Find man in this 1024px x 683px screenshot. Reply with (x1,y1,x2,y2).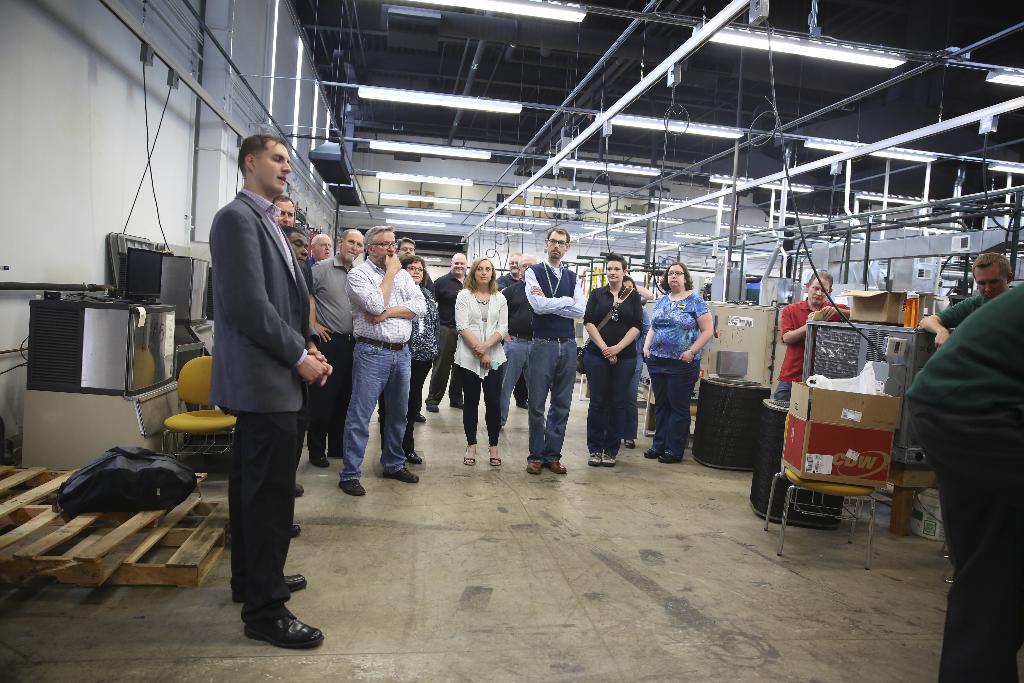
(916,252,1010,347).
